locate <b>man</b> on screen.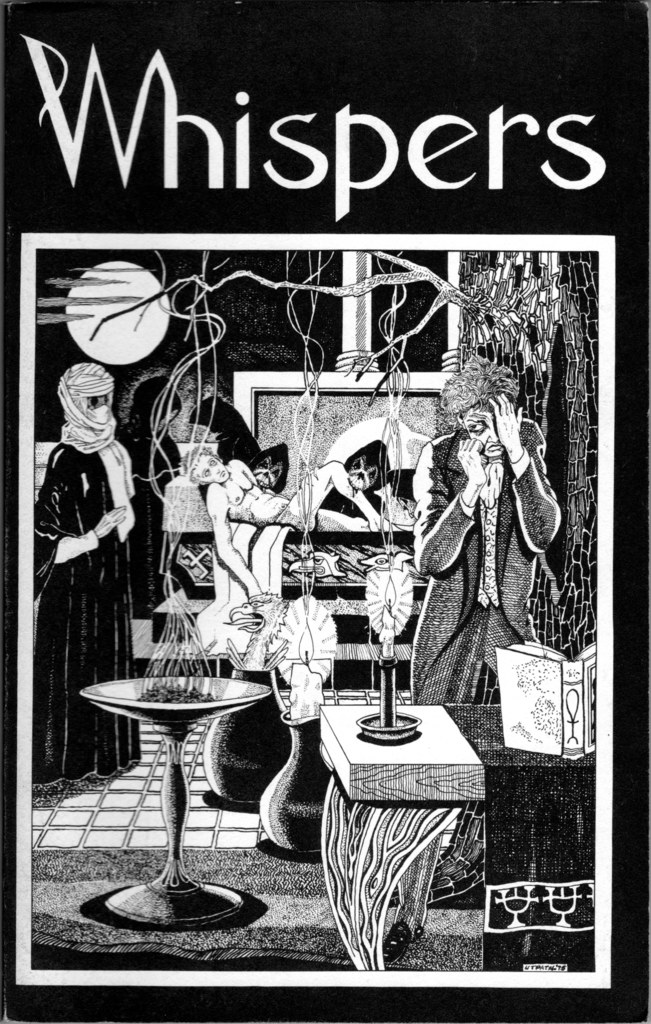
On screen at [416,351,573,710].
